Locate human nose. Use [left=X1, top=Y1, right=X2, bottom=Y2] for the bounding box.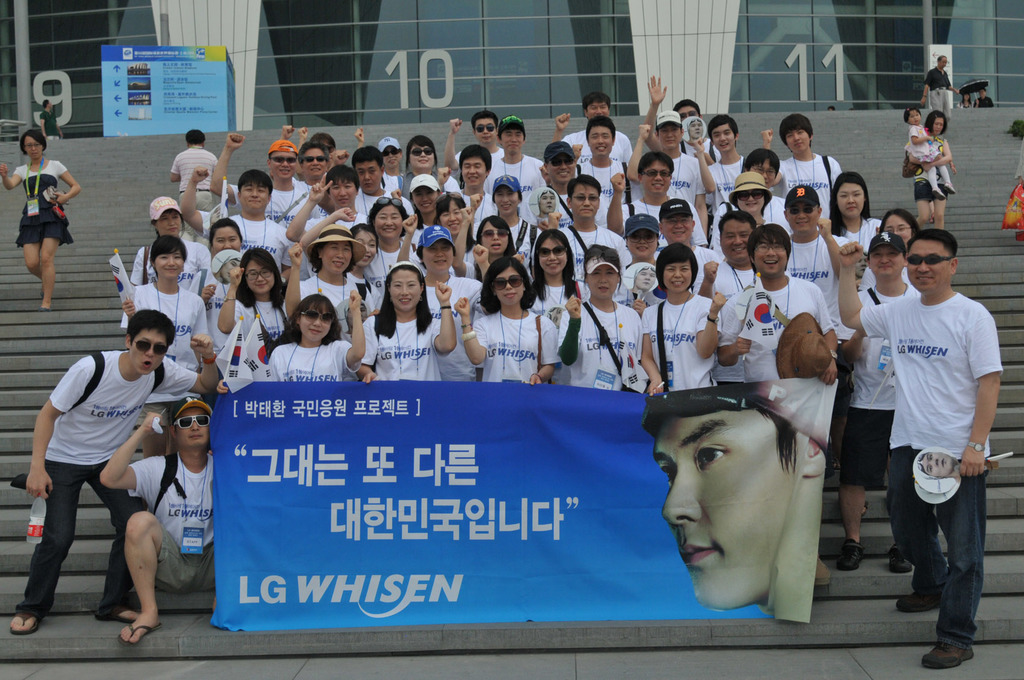
[left=746, top=193, right=755, bottom=202].
